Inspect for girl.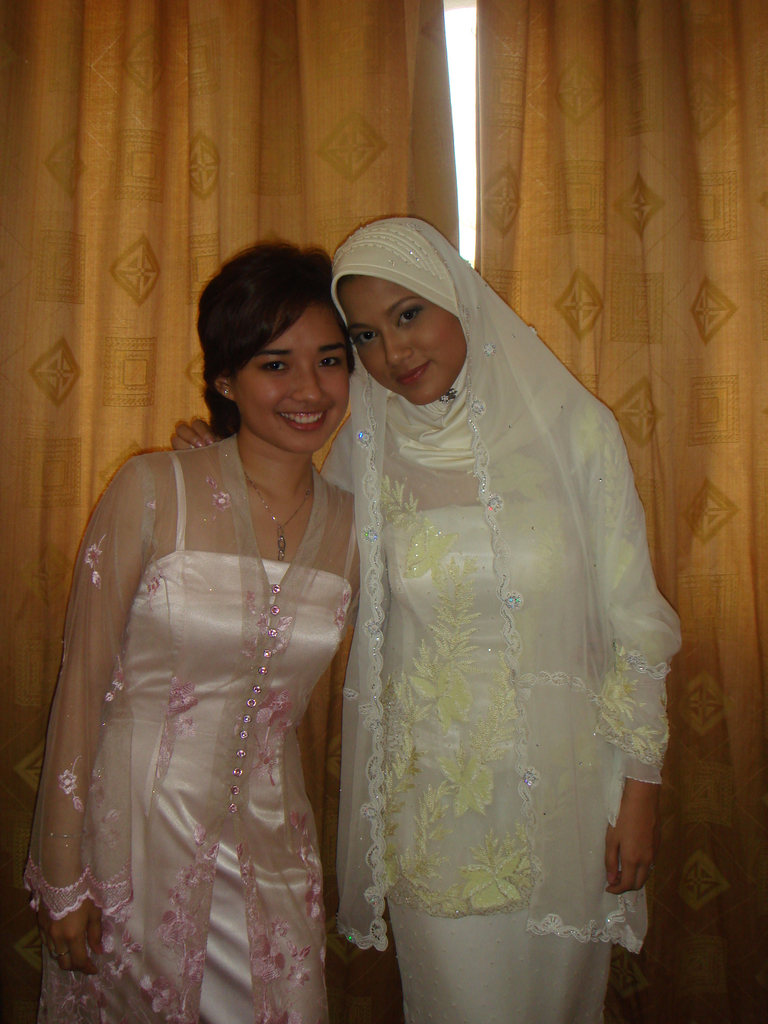
Inspection: 168:218:682:1021.
